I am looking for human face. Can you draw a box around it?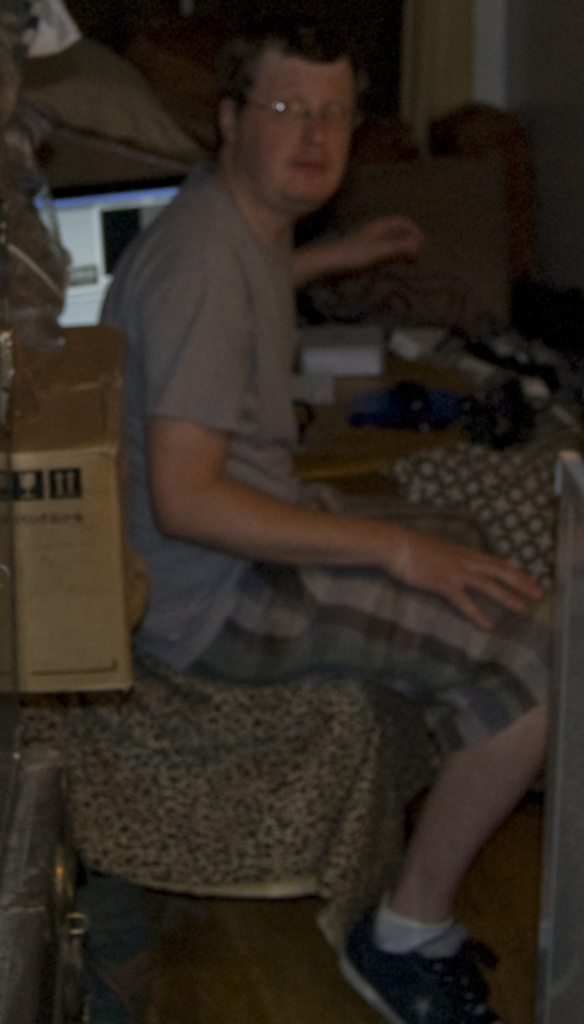
Sure, the bounding box is 237, 60, 364, 206.
